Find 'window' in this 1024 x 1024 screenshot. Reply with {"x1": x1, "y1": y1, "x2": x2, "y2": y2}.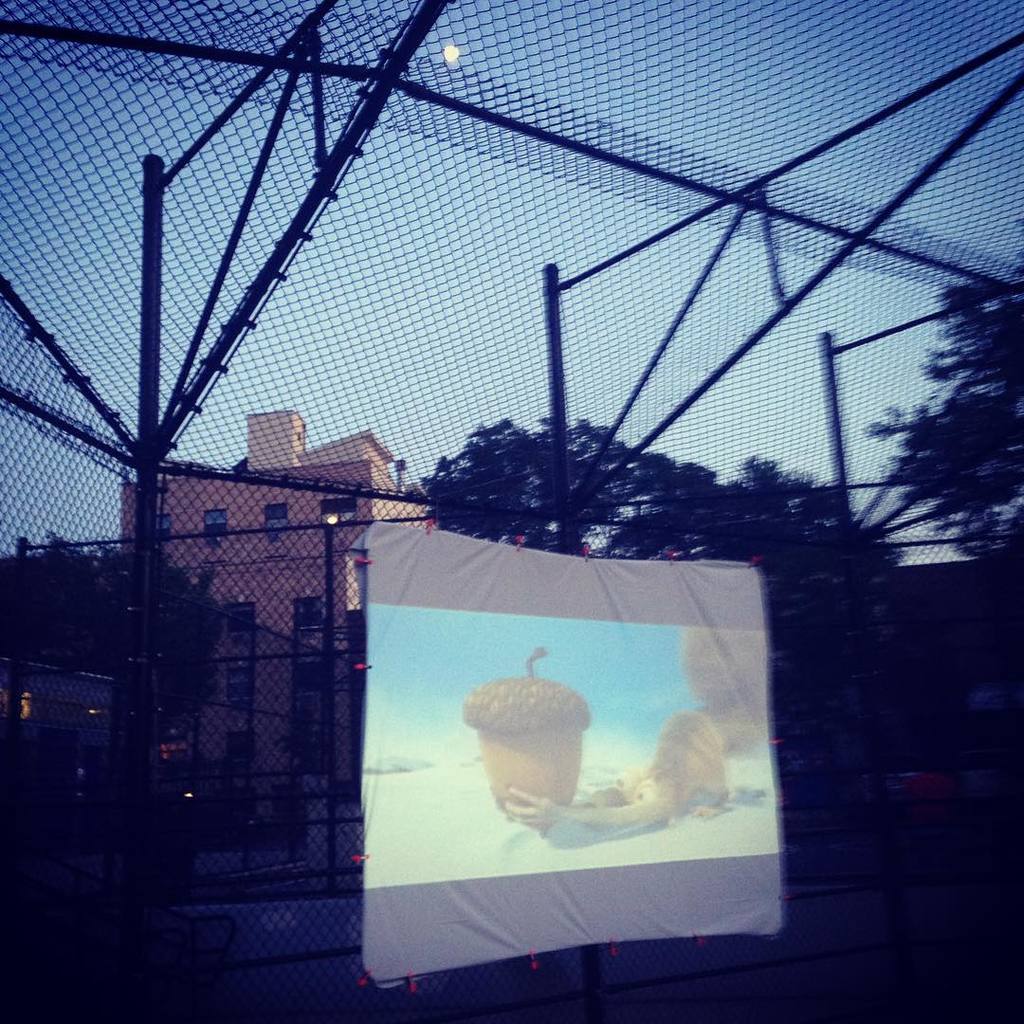
{"x1": 262, "y1": 504, "x2": 296, "y2": 539}.
